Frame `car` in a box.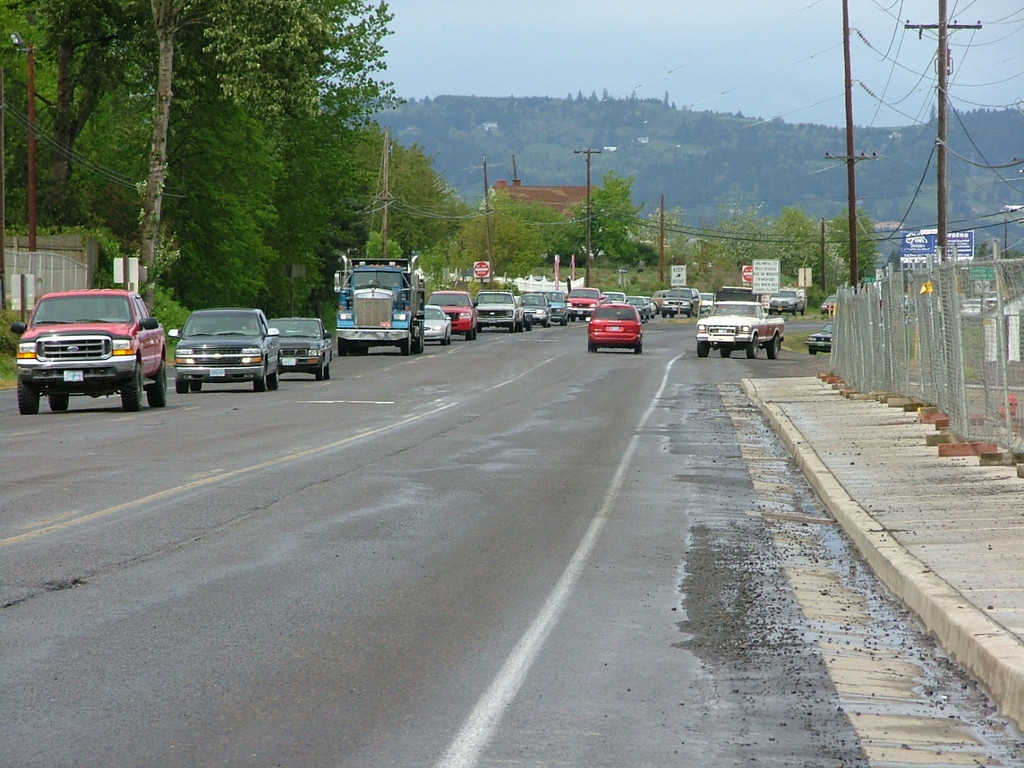
958 298 986 321.
